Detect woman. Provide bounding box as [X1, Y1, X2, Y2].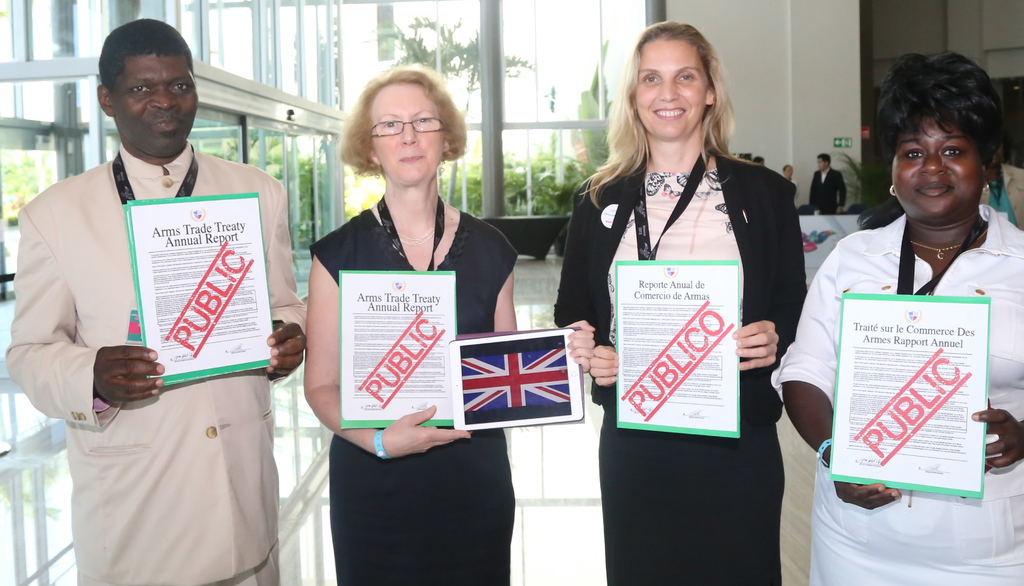
[290, 85, 525, 488].
